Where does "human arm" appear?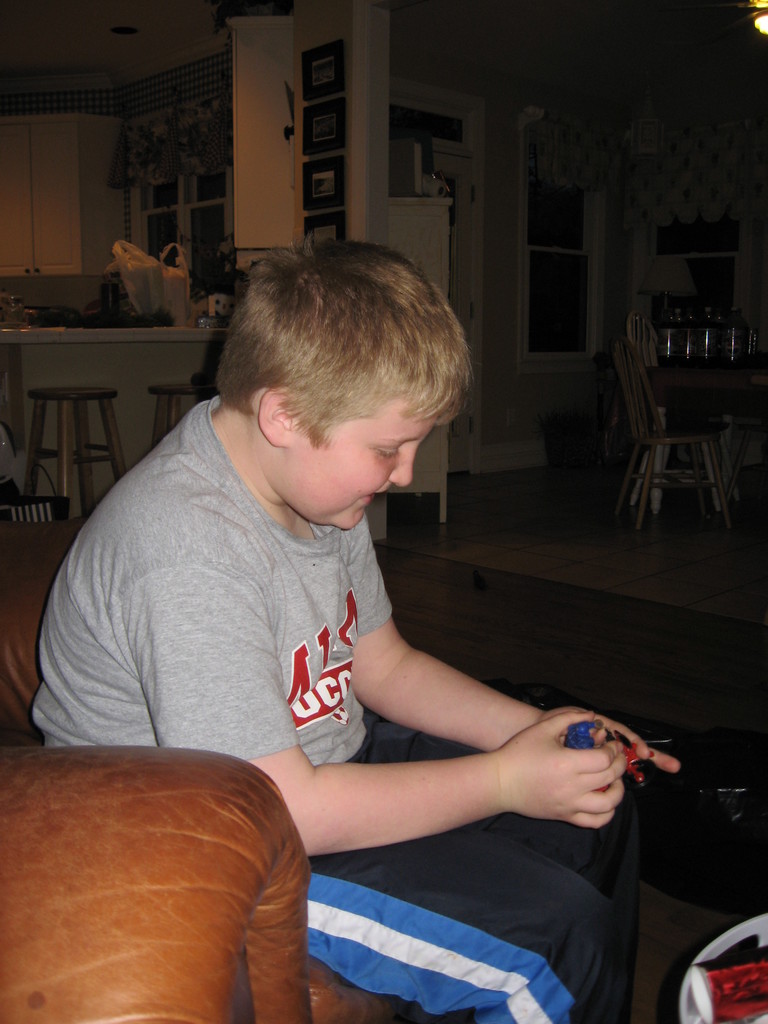
Appears at (120,529,623,856).
